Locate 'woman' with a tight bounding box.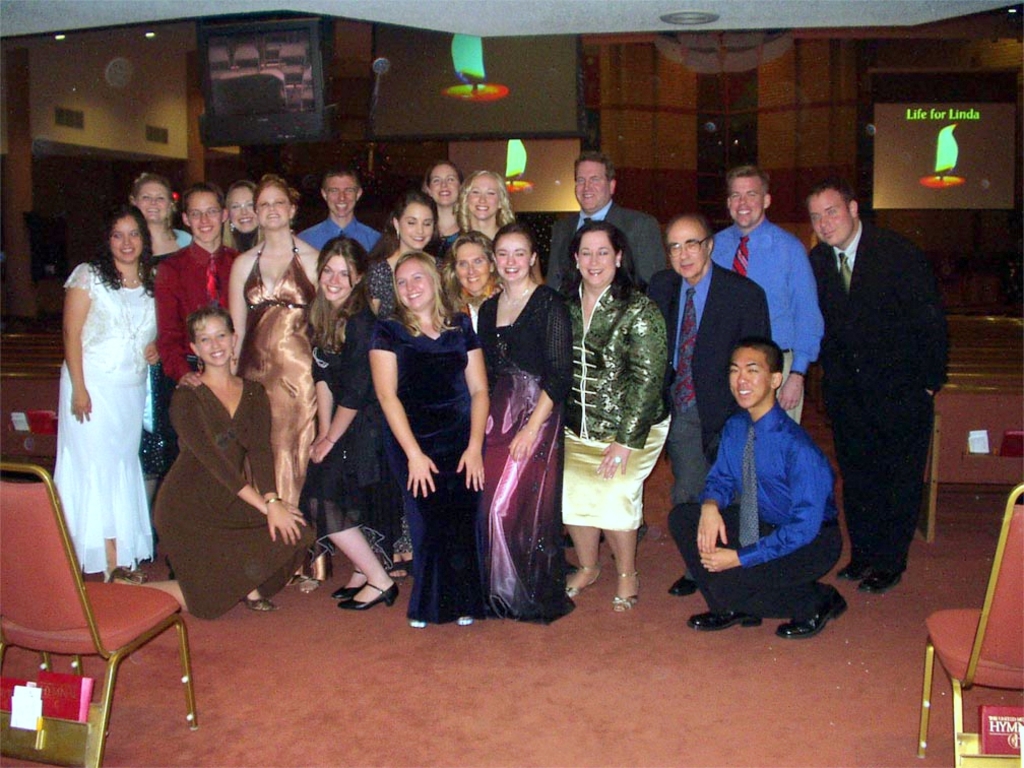
l=153, t=307, r=313, b=612.
